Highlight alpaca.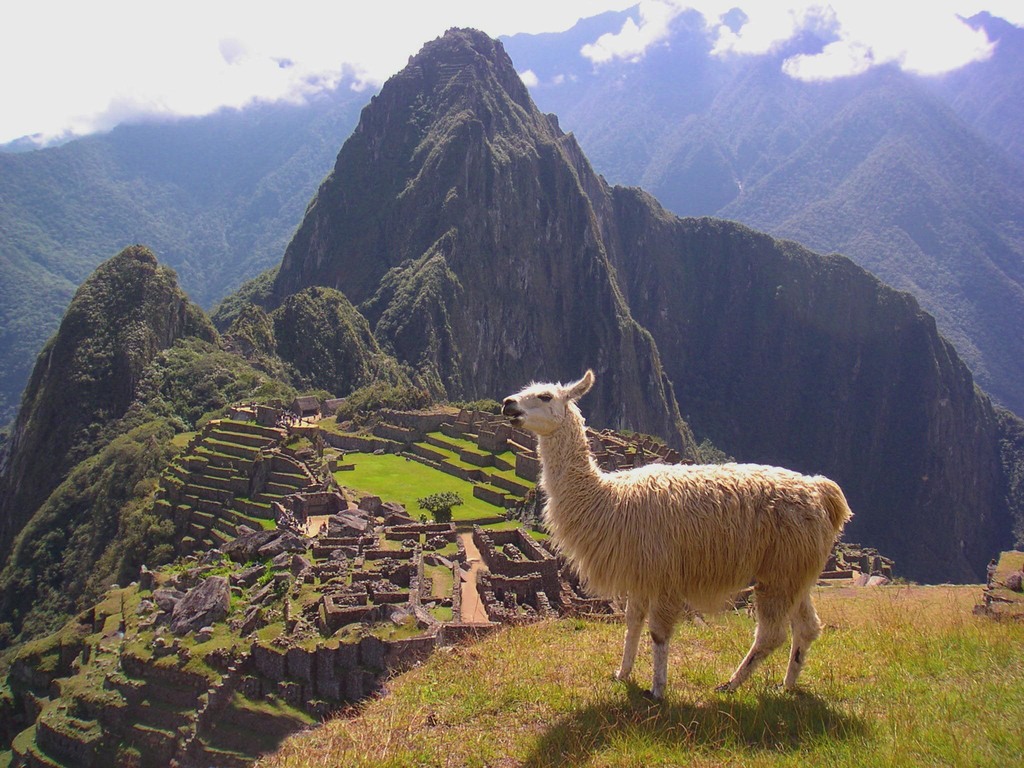
Highlighted region: detection(500, 367, 857, 702).
